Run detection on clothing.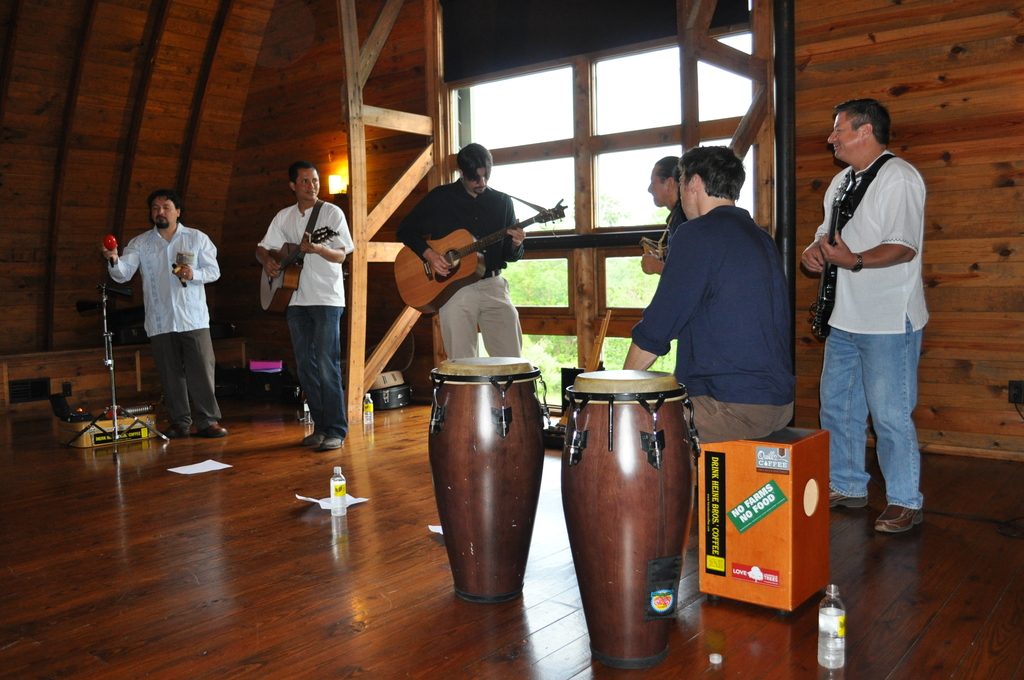
Result: Rect(631, 204, 798, 450).
